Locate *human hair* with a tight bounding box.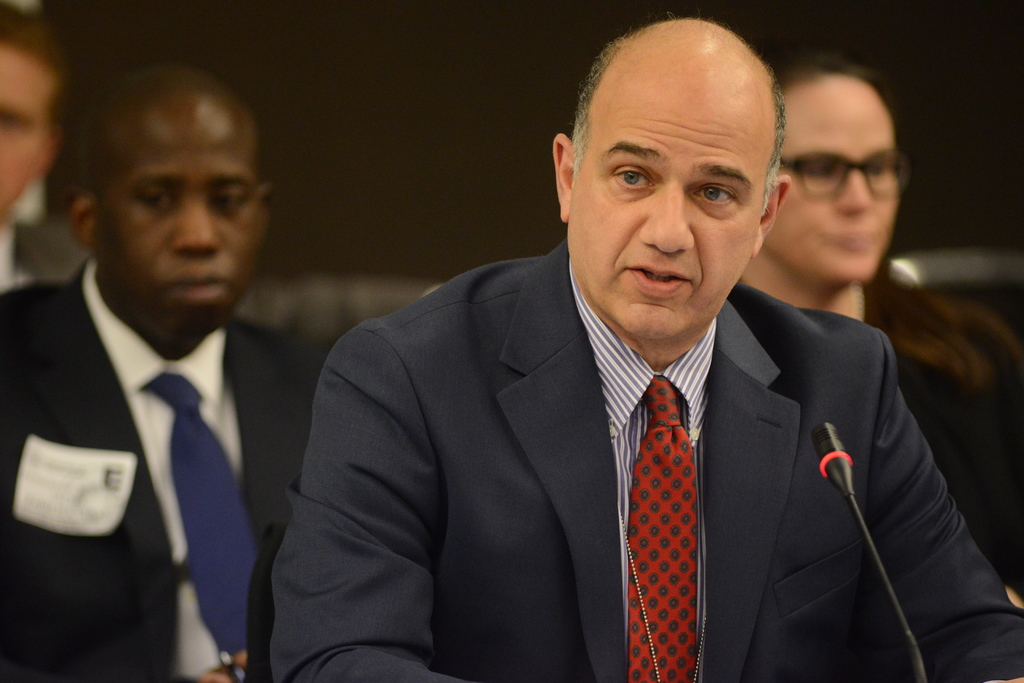
bbox=(775, 47, 881, 95).
